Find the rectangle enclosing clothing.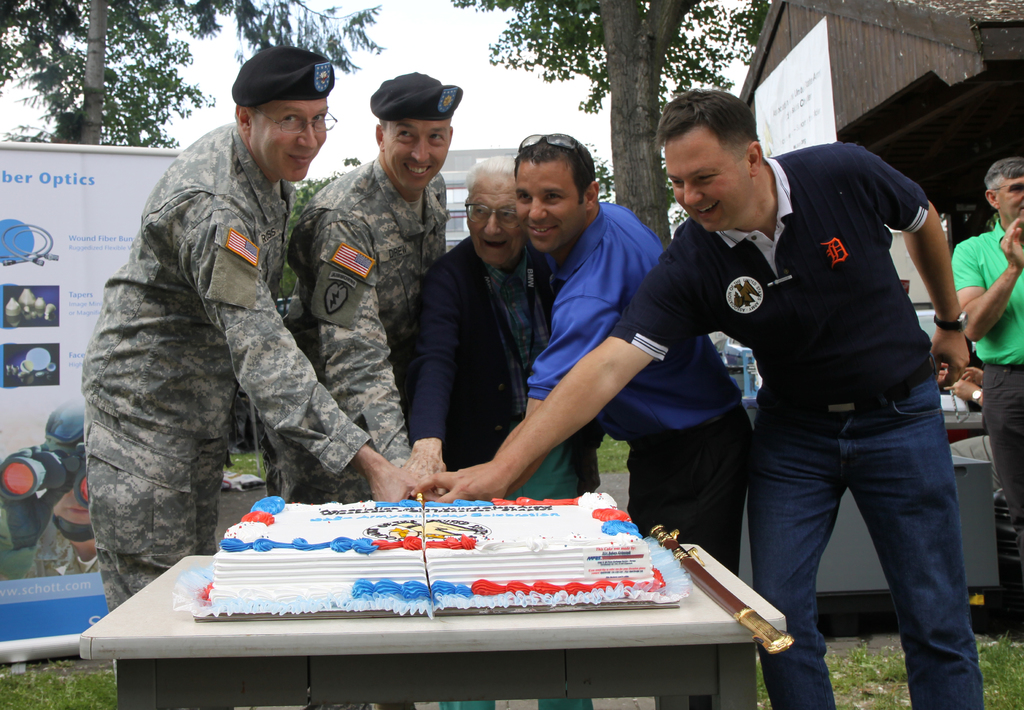
Rect(64, 96, 353, 570).
